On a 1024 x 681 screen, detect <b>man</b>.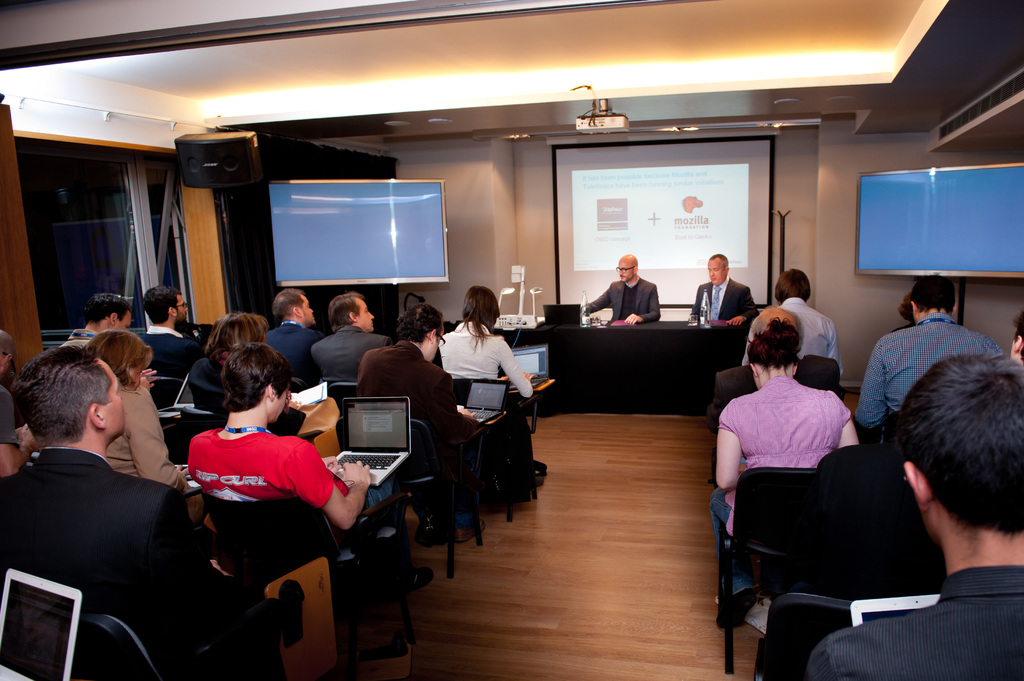
crop(133, 285, 212, 385).
